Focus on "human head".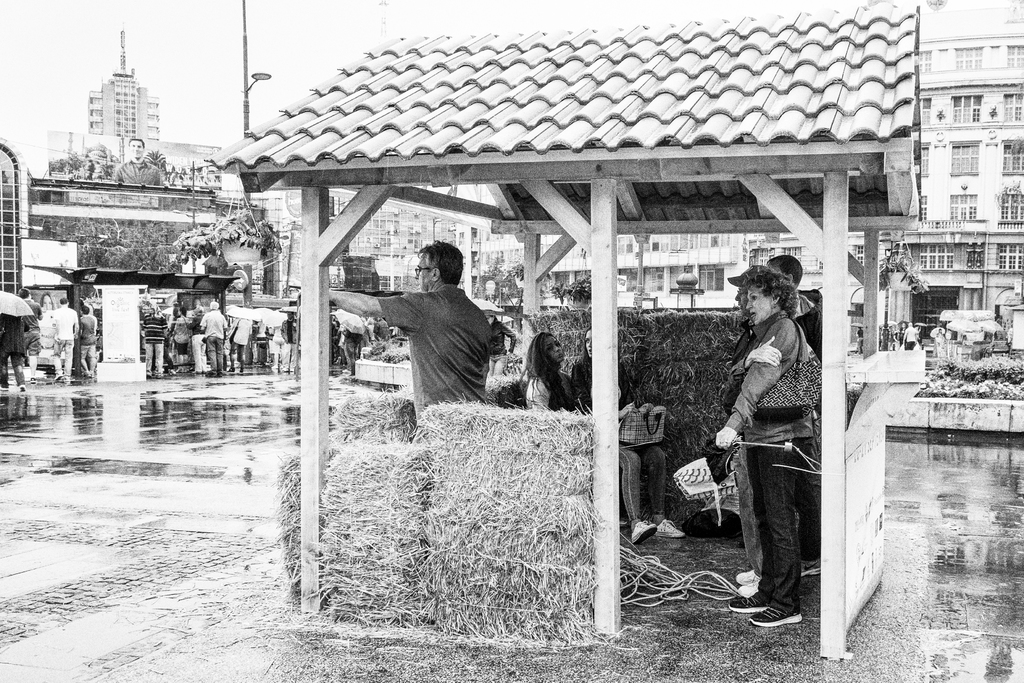
Focused at <bbox>735, 261, 765, 312</bbox>.
